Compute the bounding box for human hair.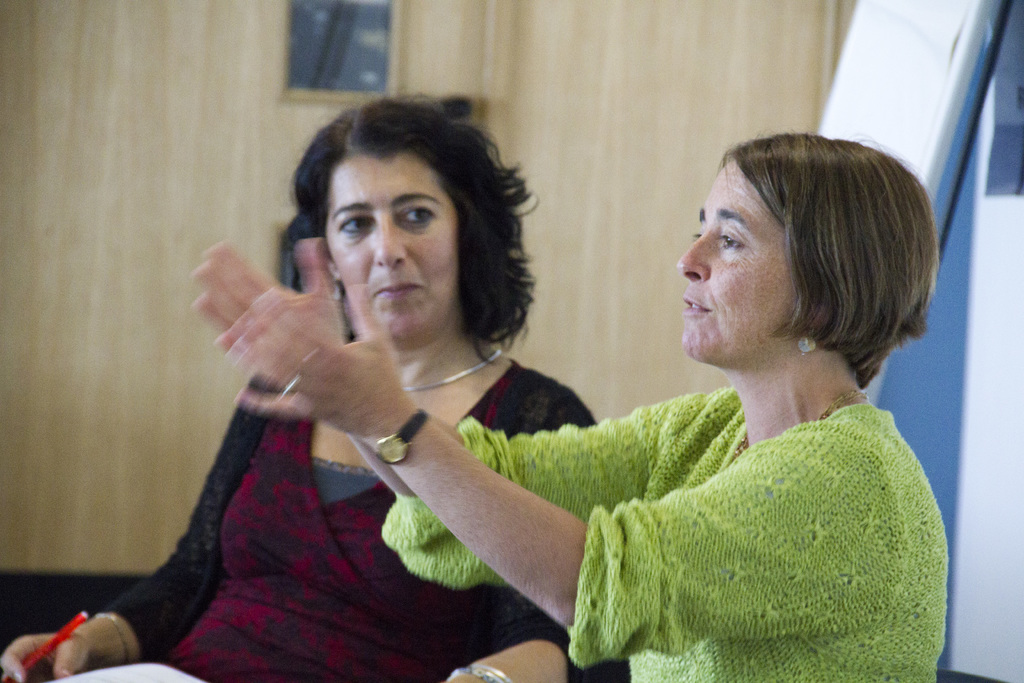
bbox=[286, 108, 545, 347].
